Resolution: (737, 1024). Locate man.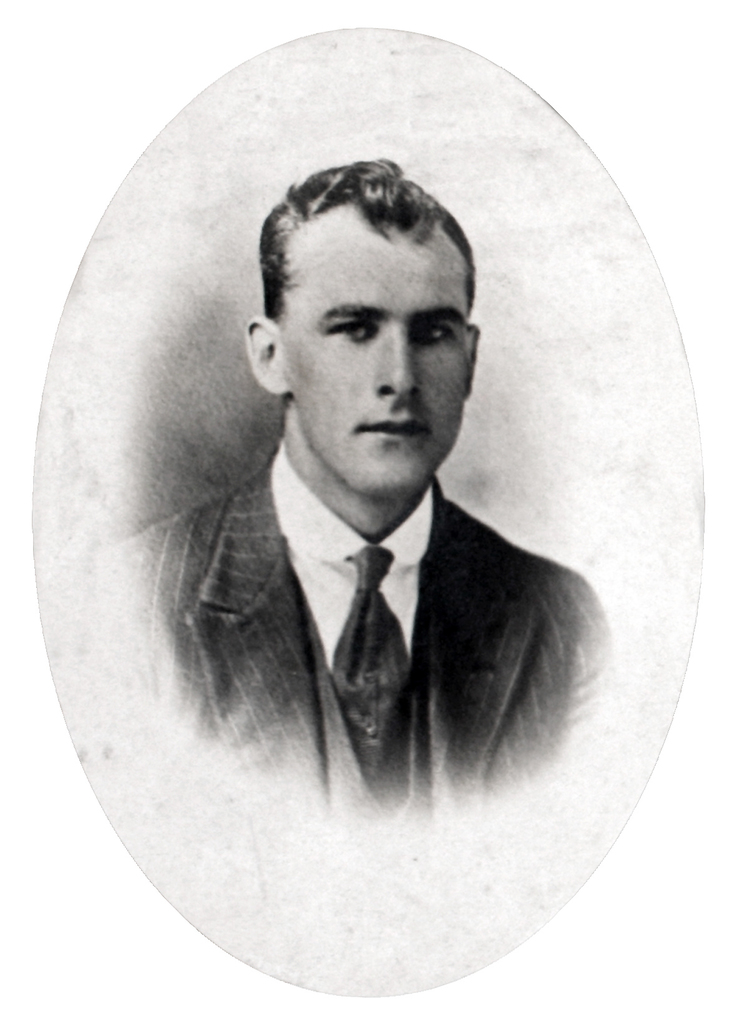
pyautogui.locateOnScreen(86, 157, 605, 833).
